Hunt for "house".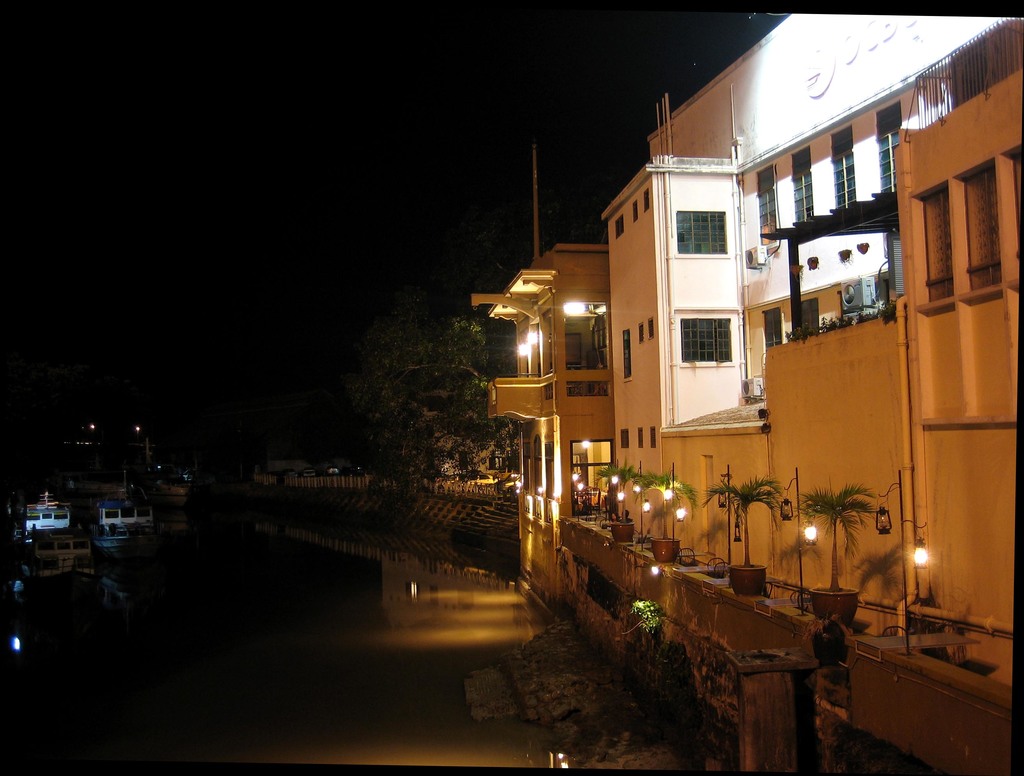
Hunted down at left=481, top=238, right=605, bottom=623.
